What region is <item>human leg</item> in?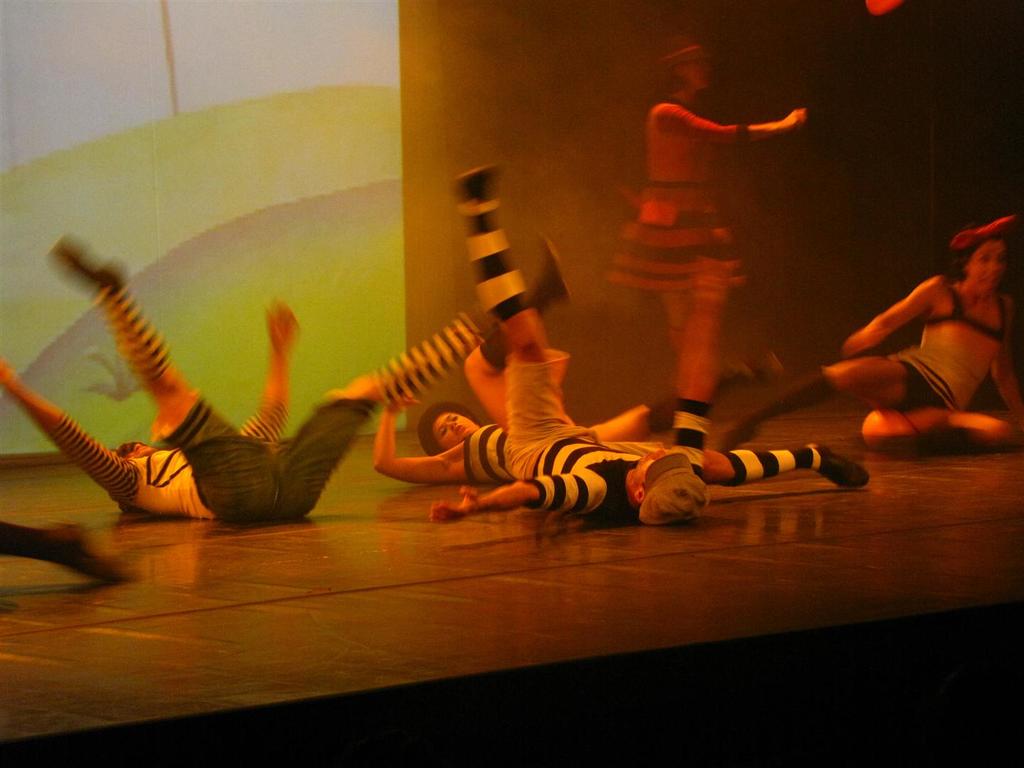
[x1=447, y1=161, x2=577, y2=476].
